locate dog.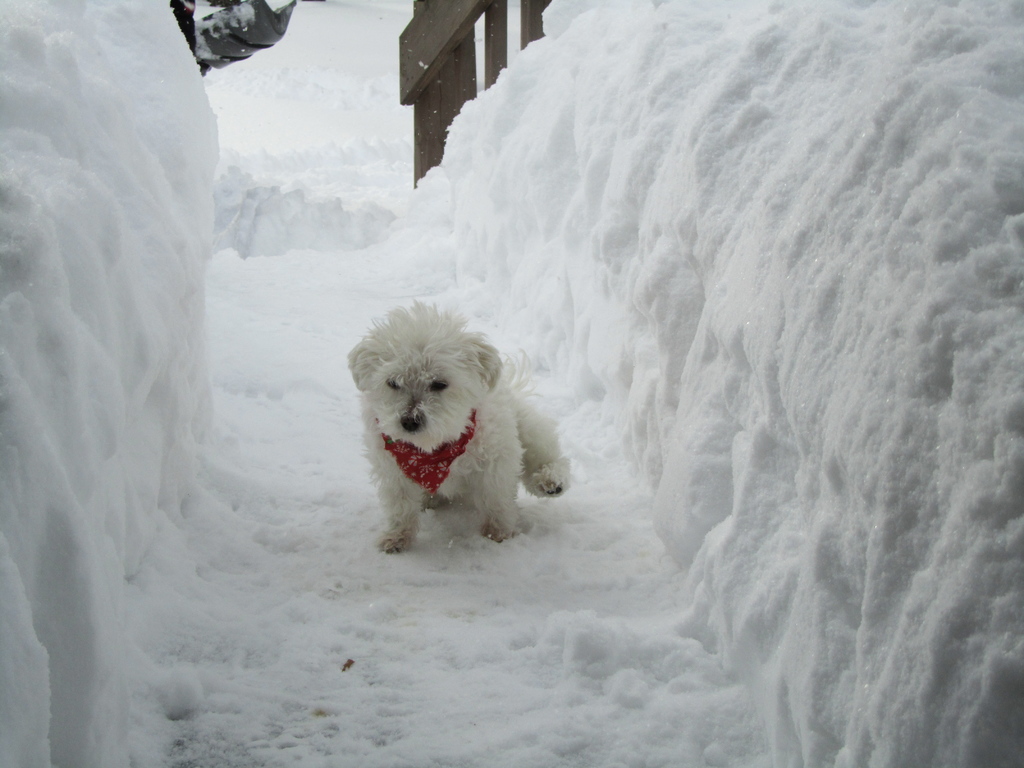
Bounding box: [left=341, top=295, right=571, bottom=556].
